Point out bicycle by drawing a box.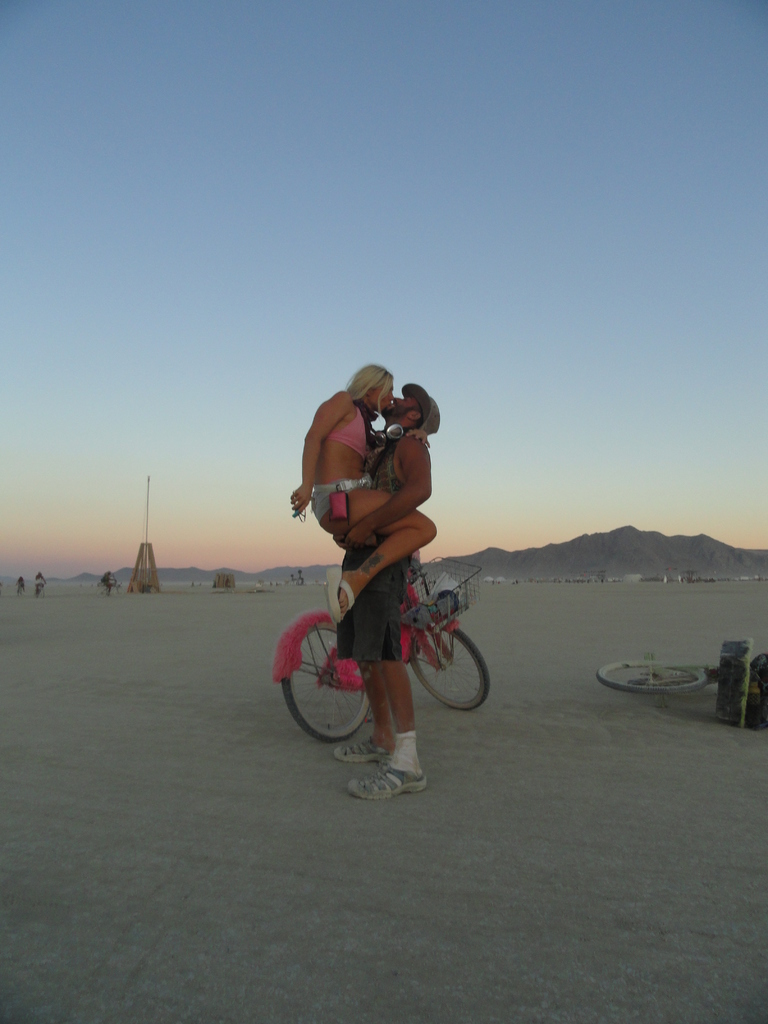
l=270, t=545, r=491, b=746.
